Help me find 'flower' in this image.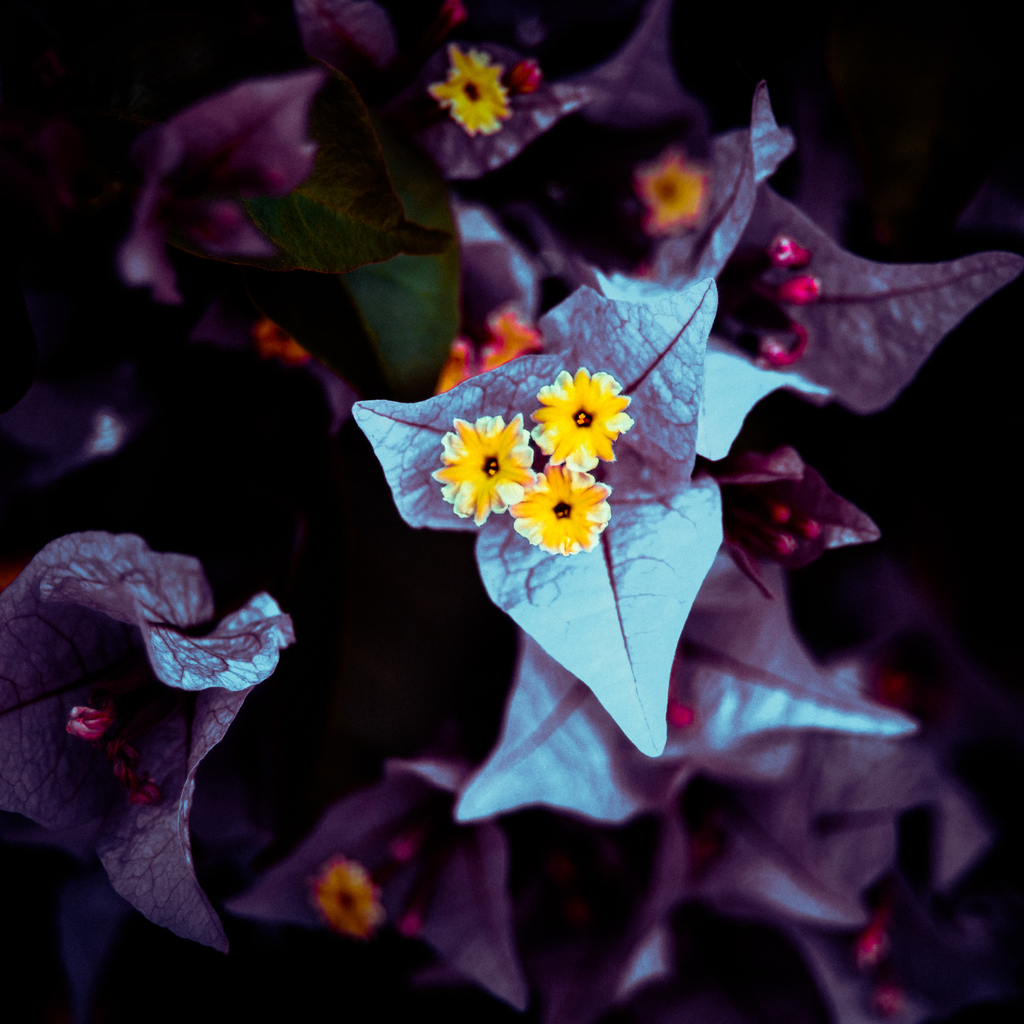
Found it: l=297, t=0, r=397, b=159.
